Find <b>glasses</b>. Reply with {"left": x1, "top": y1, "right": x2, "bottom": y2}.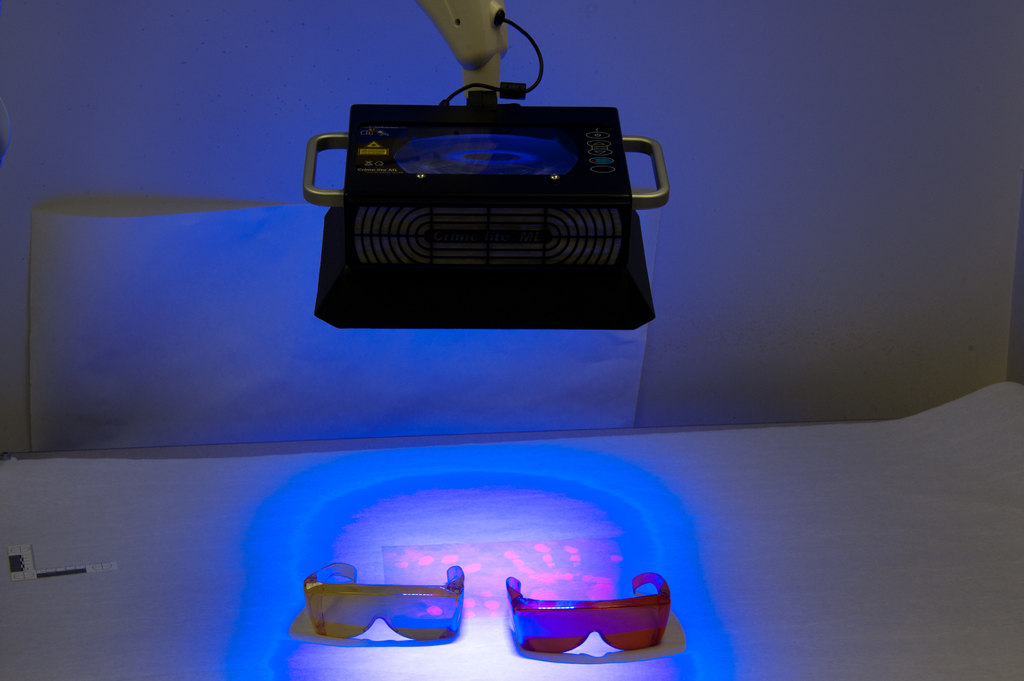
{"left": 282, "top": 572, "right": 481, "bottom": 653}.
